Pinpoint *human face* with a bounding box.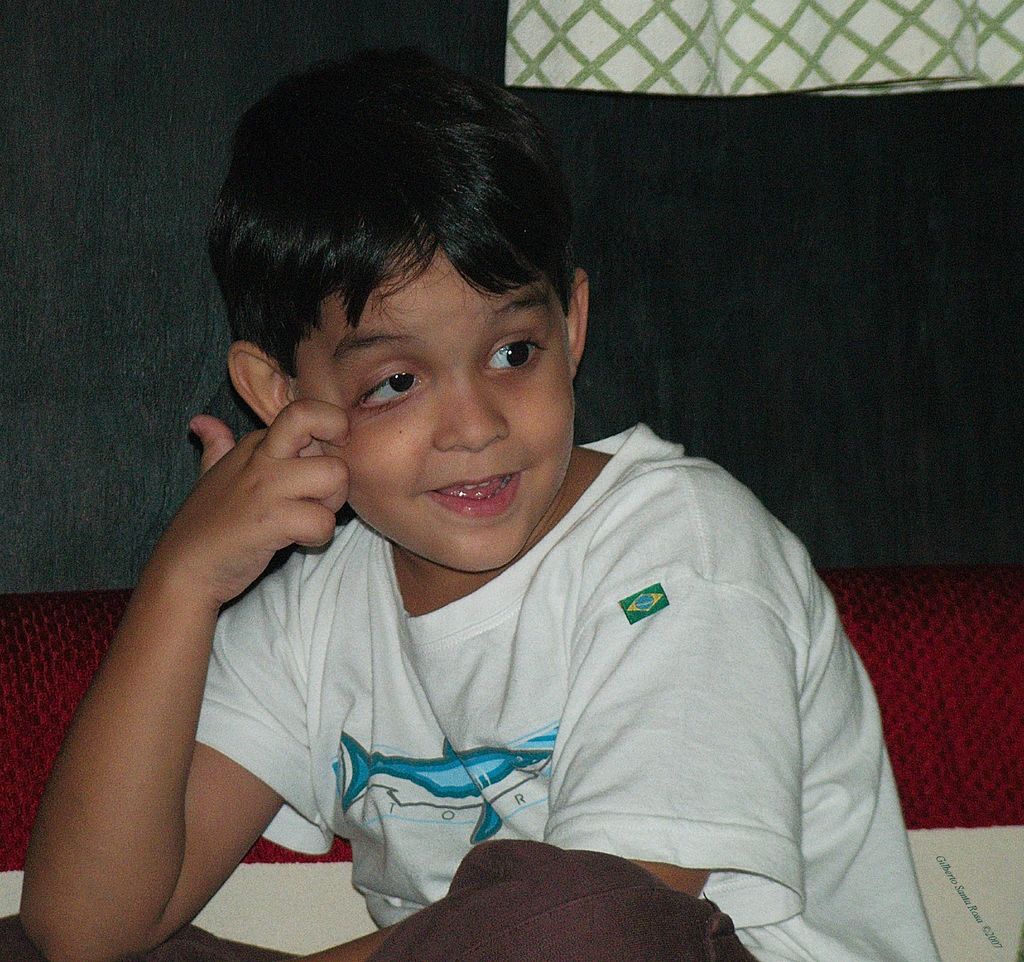
(296, 238, 576, 579).
